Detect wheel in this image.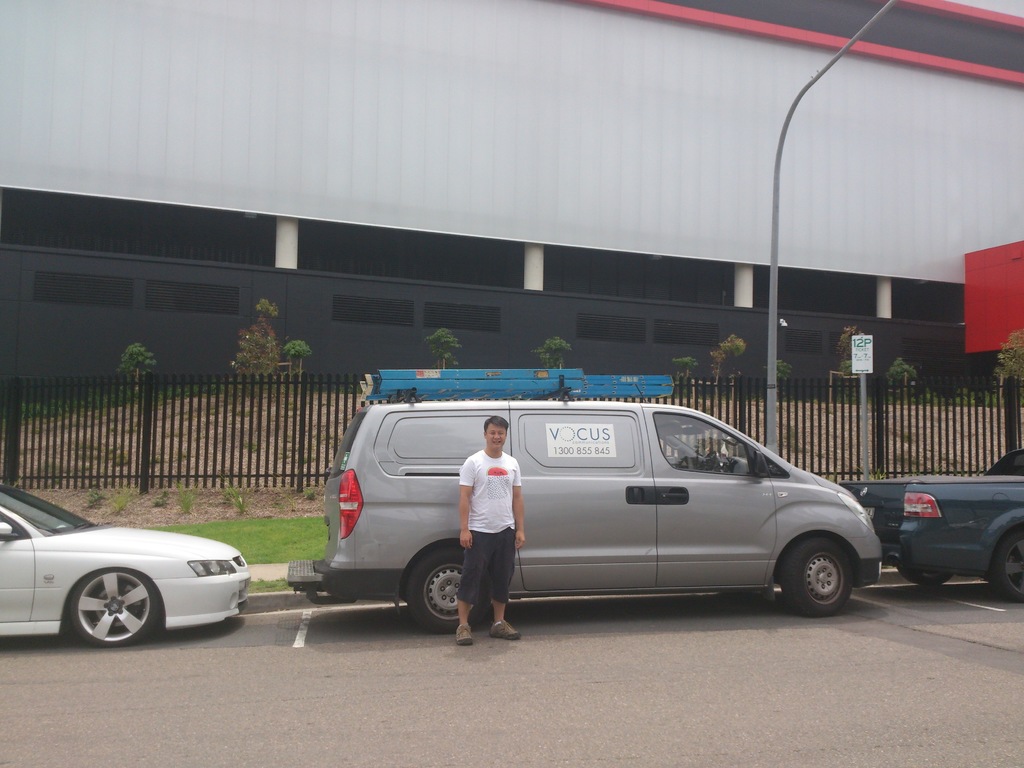
Detection: pyautogui.locateOnScreen(990, 530, 1023, 602).
